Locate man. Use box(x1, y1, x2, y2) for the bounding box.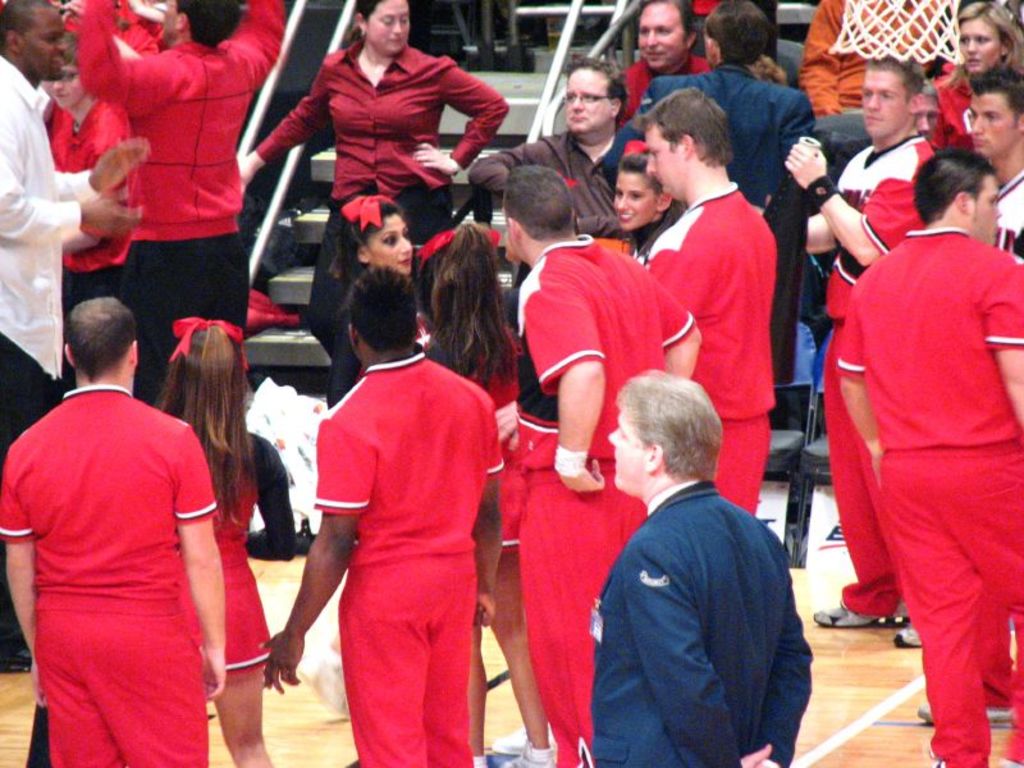
box(613, 4, 707, 128).
